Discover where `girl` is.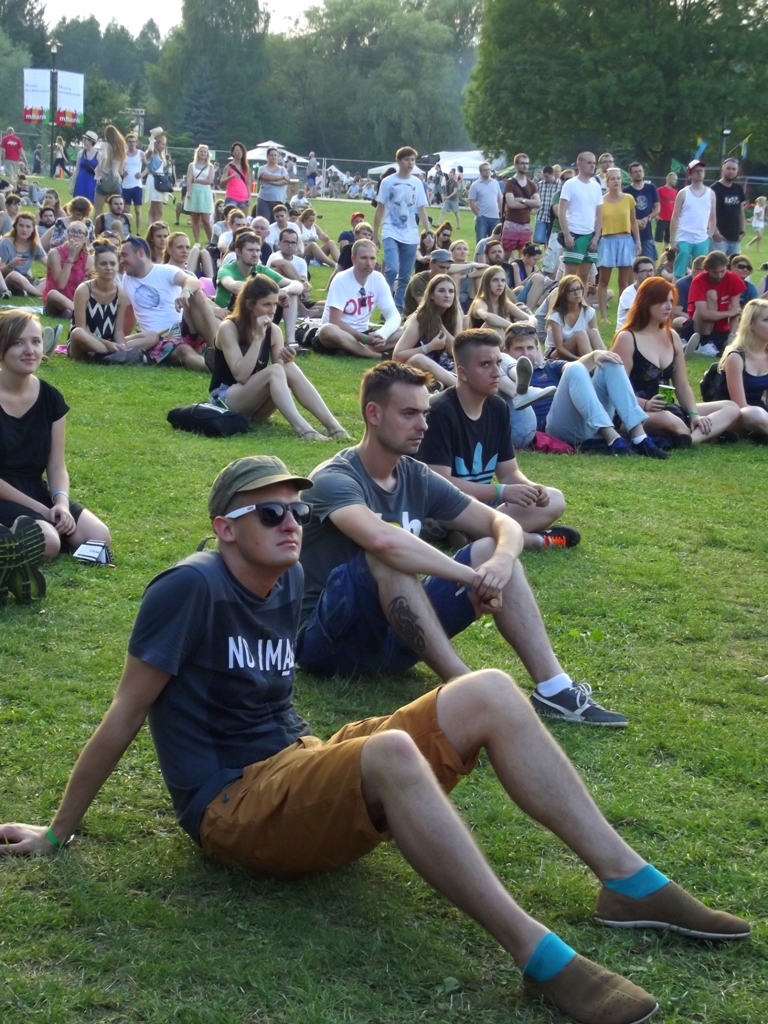
Discovered at [x1=0, y1=215, x2=48, y2=296].
